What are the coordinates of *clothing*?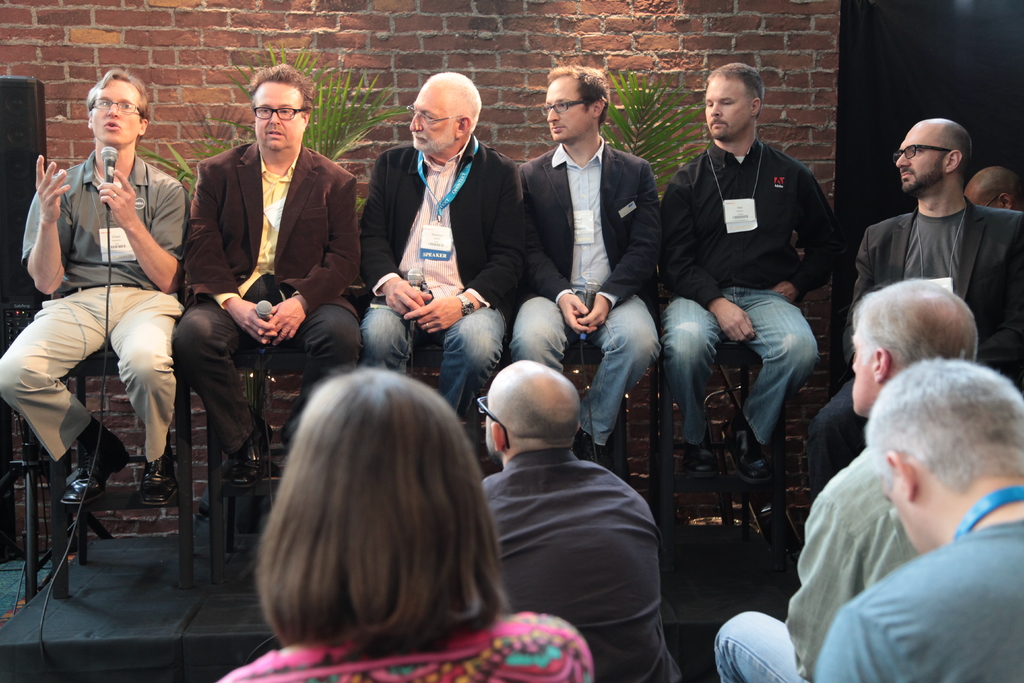
box=[0, 142, 193, 458].
